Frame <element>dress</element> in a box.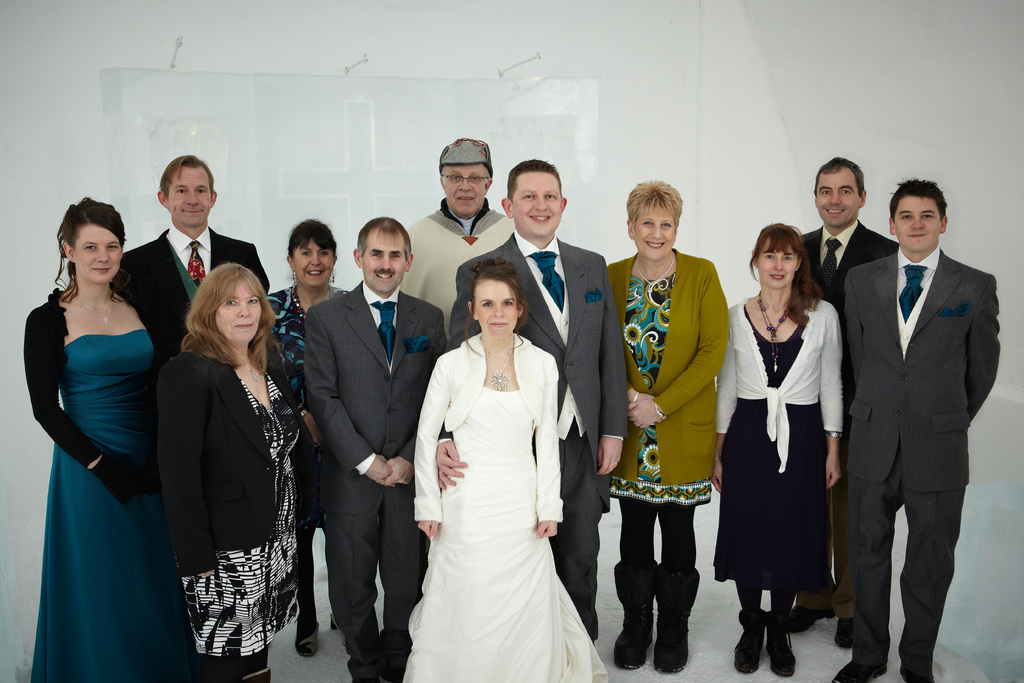
x1=30 y1=327 x2=188 y2=682.
